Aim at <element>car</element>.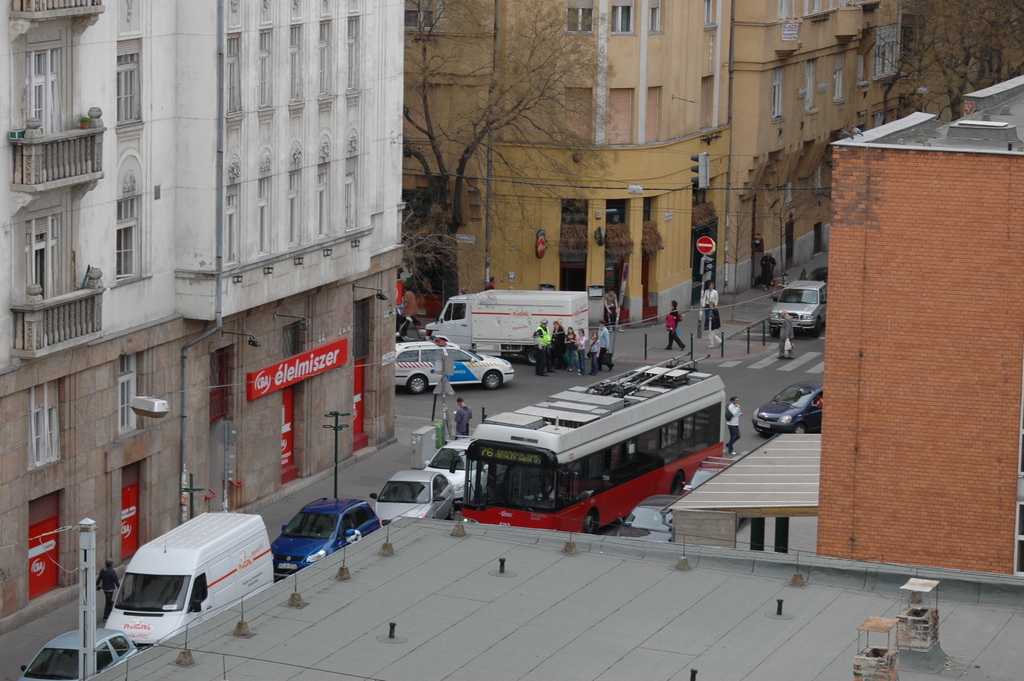
Aimed at pyautogui.locateOnScreen(768, 281, 829, 335).
